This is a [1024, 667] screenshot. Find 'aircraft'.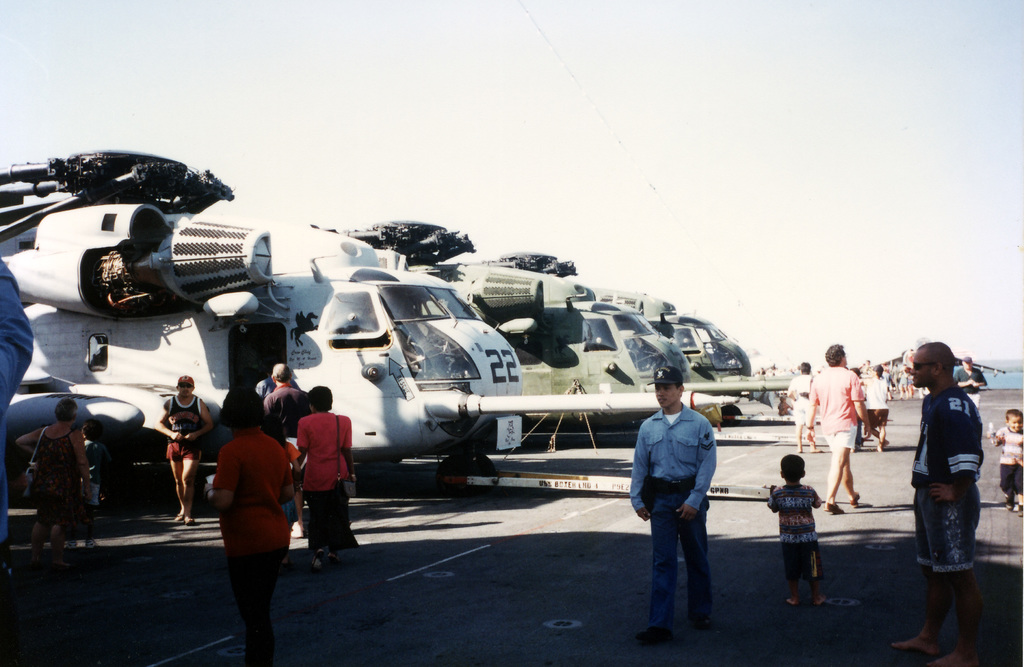
Bounding box: l=0, t=259, r=36, b=442.
